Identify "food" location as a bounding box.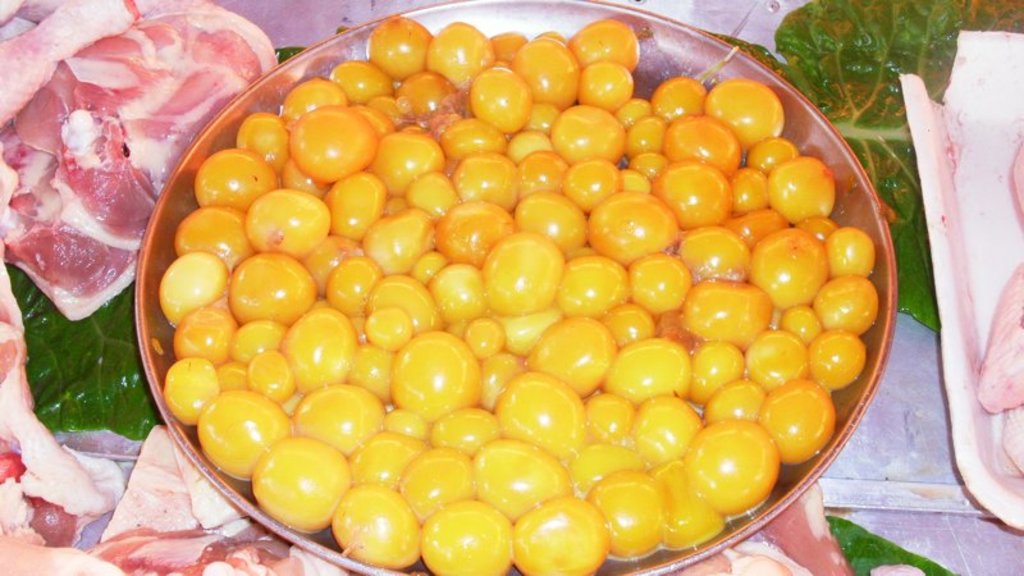
left=989, top=27, right=1023, bottom=503.
